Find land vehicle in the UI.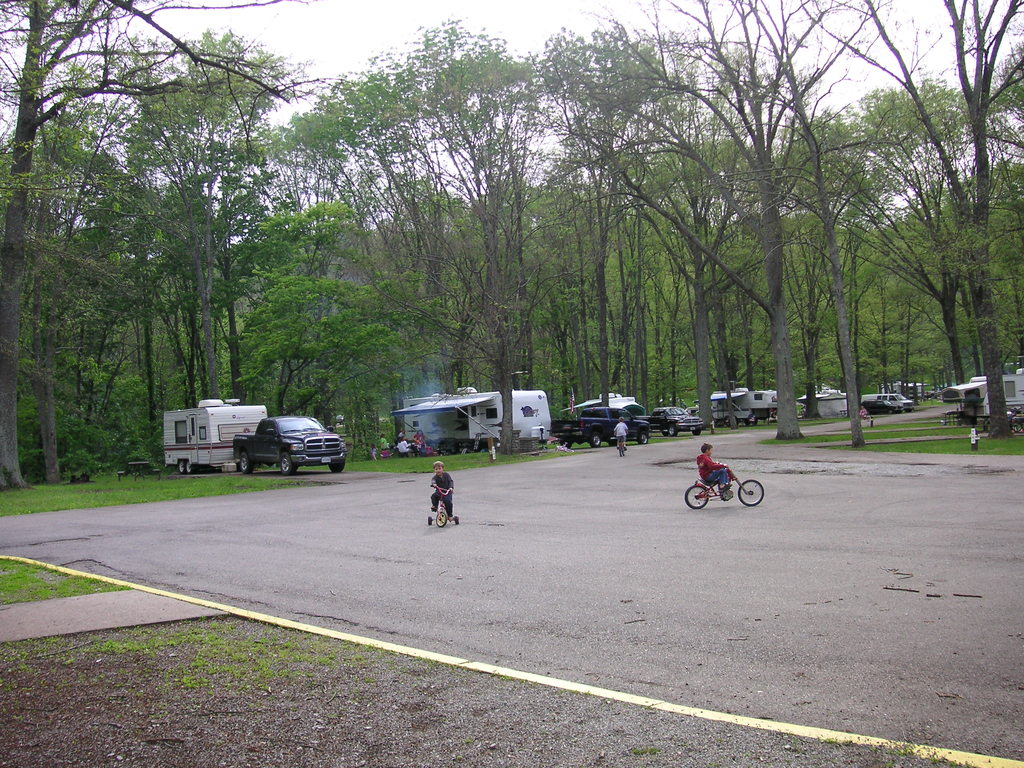
UI element at l=943, t=368, r=1023, b=414.
